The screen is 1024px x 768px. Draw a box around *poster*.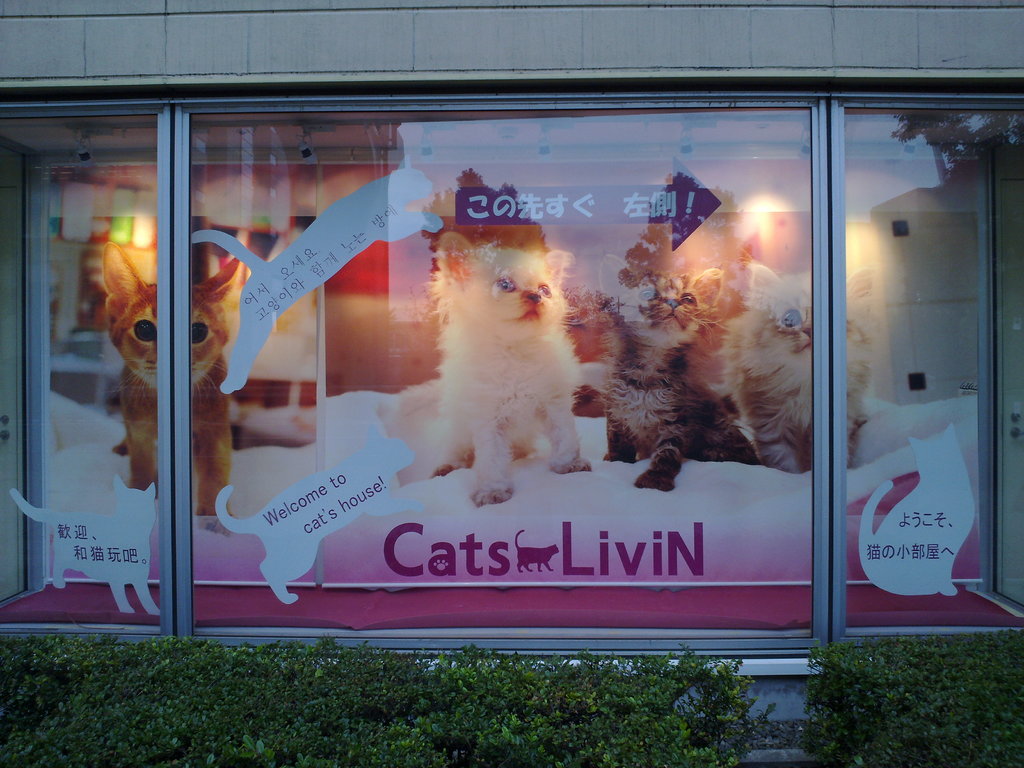
box(46, 161, 982, 584).
